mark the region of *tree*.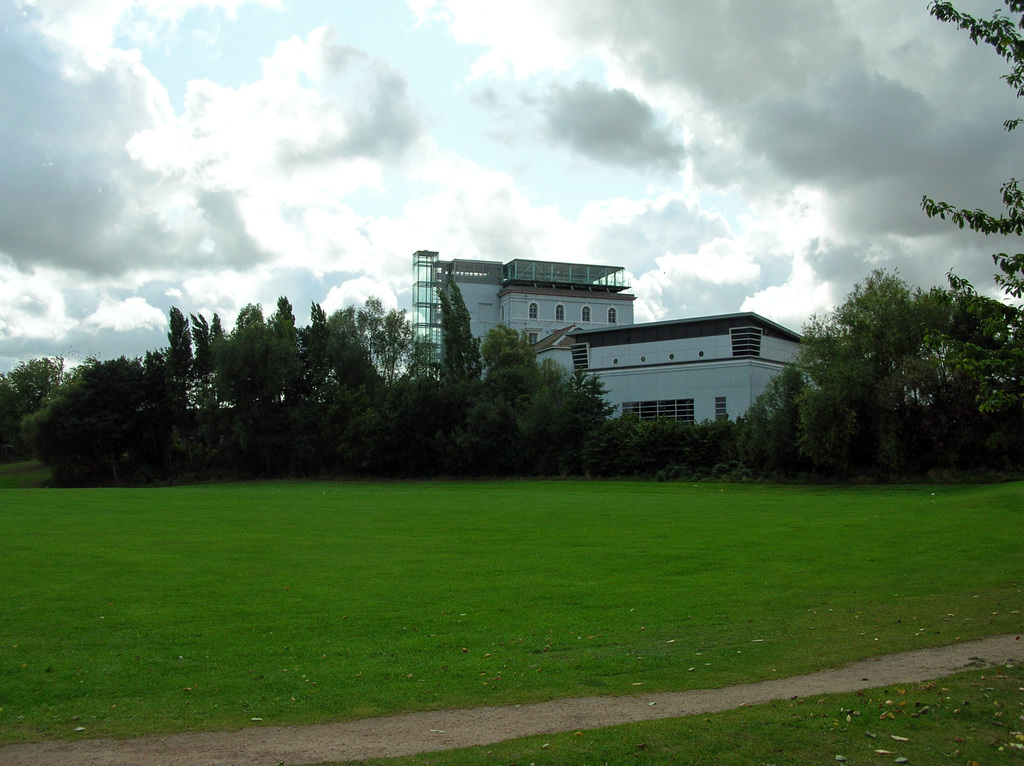
Region: 296 296 333 387.
